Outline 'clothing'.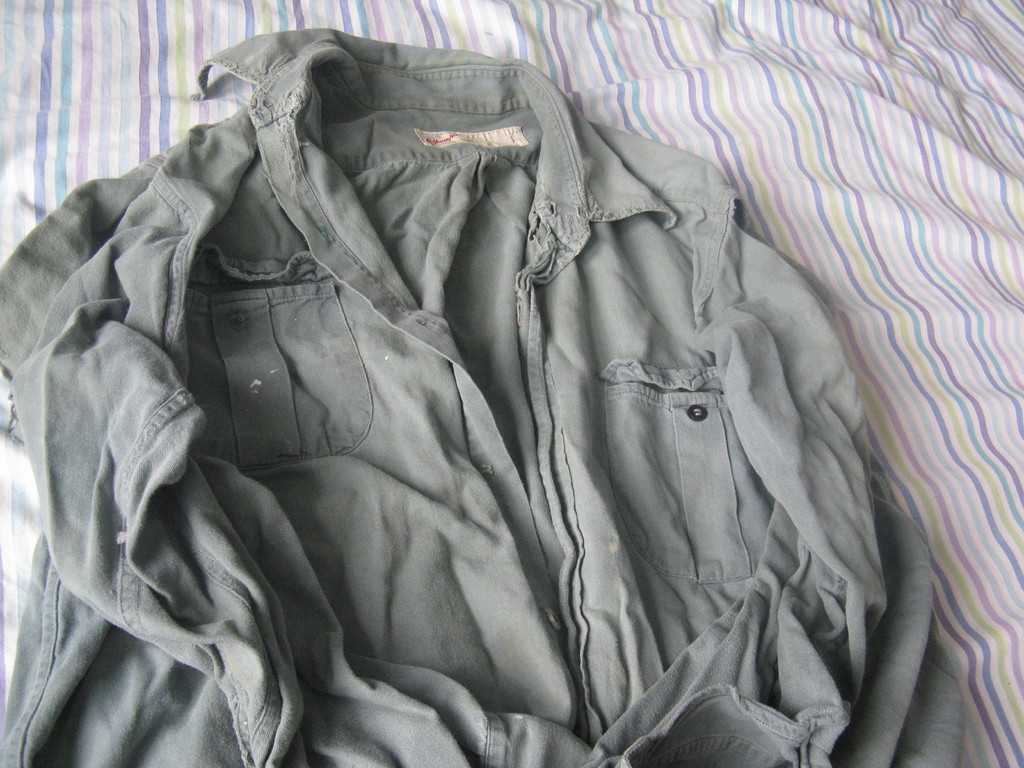
Outline: [56, 54, 940, 755].
